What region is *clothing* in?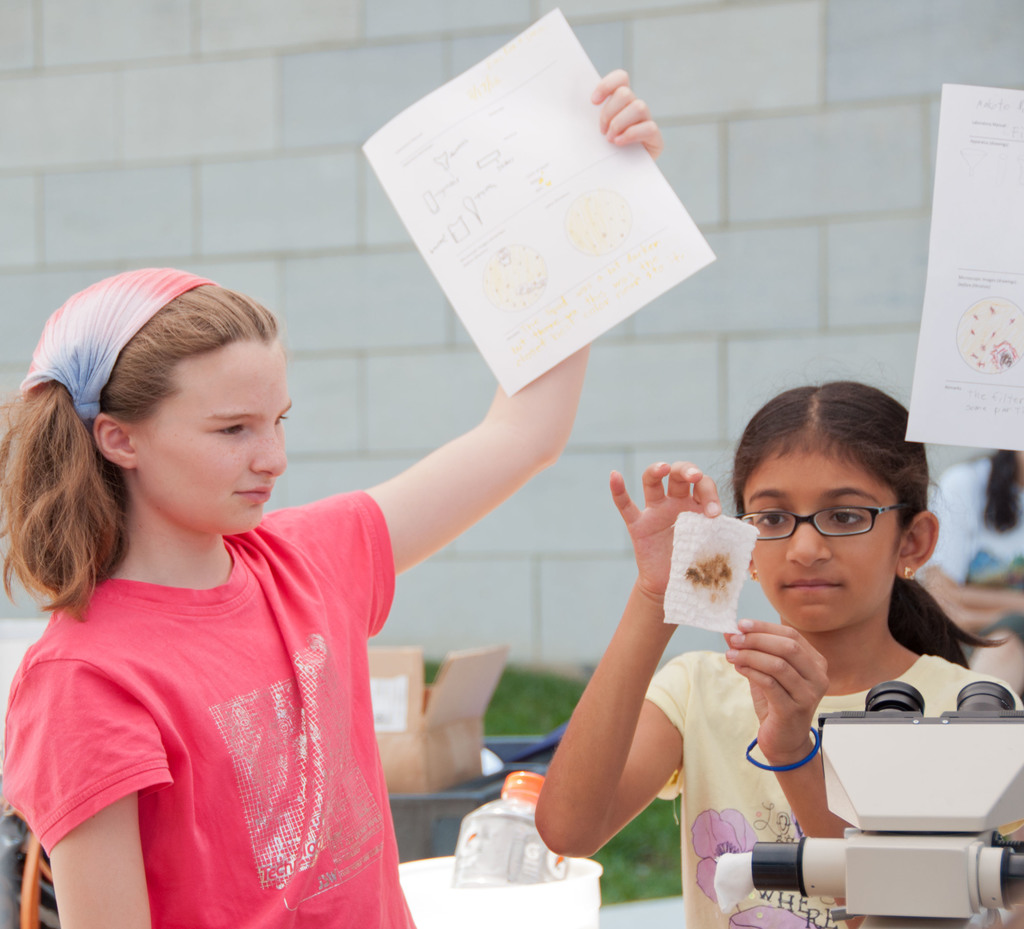
pyautogui.locateOnScreen(0, 489, 420, 928).
